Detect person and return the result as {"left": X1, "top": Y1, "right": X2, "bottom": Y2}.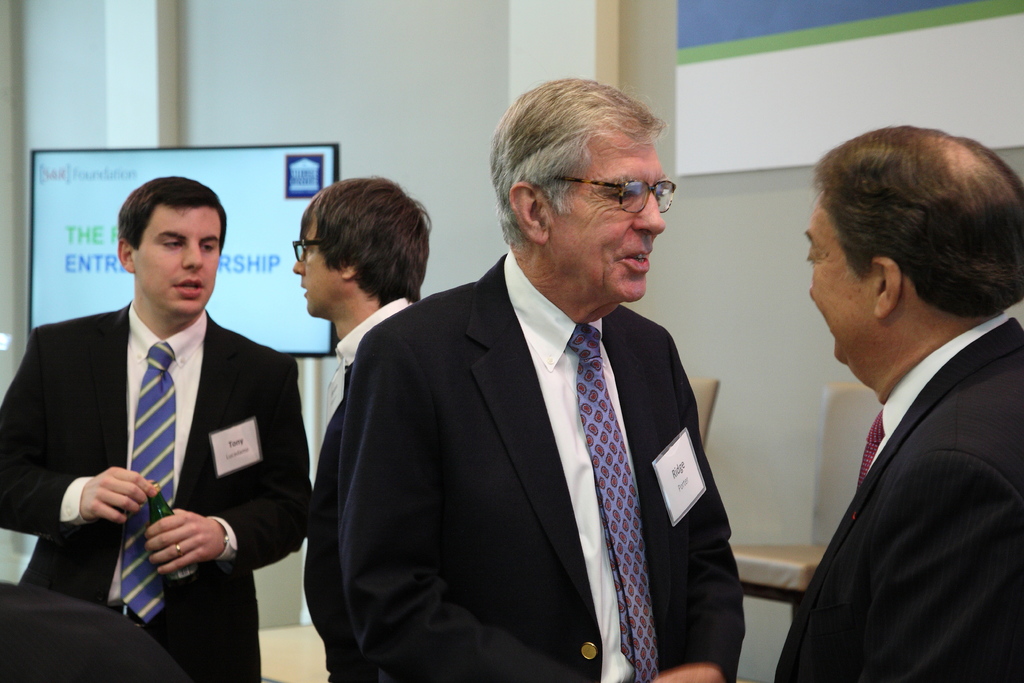
{"left": 0, "top": 172, "right": 313, "bottom": 682}.
